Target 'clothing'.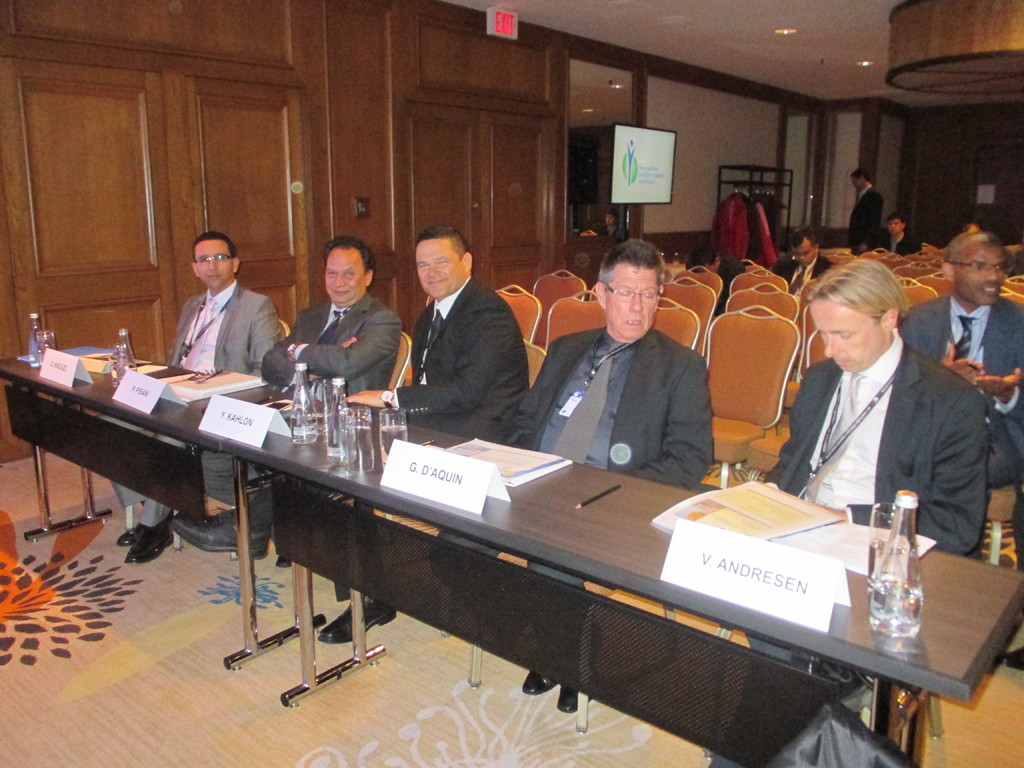
Target region: pyautogui.locateOnScreen(847, 184, 884, 252).
